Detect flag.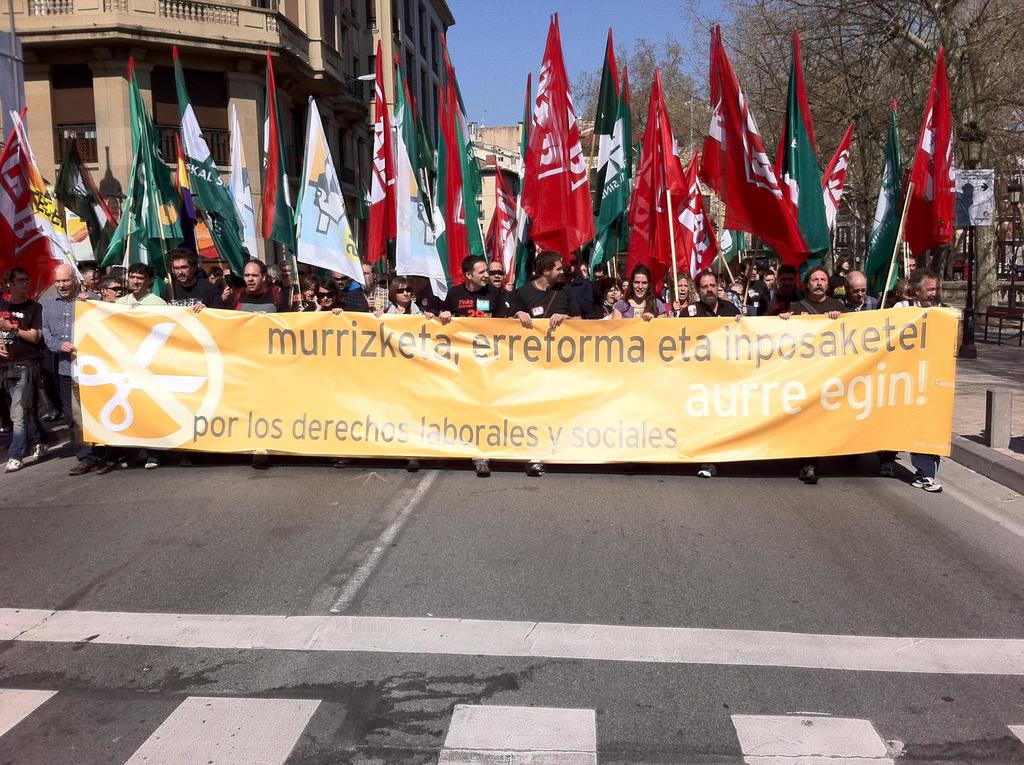
Detected at 820/124/861/240.
